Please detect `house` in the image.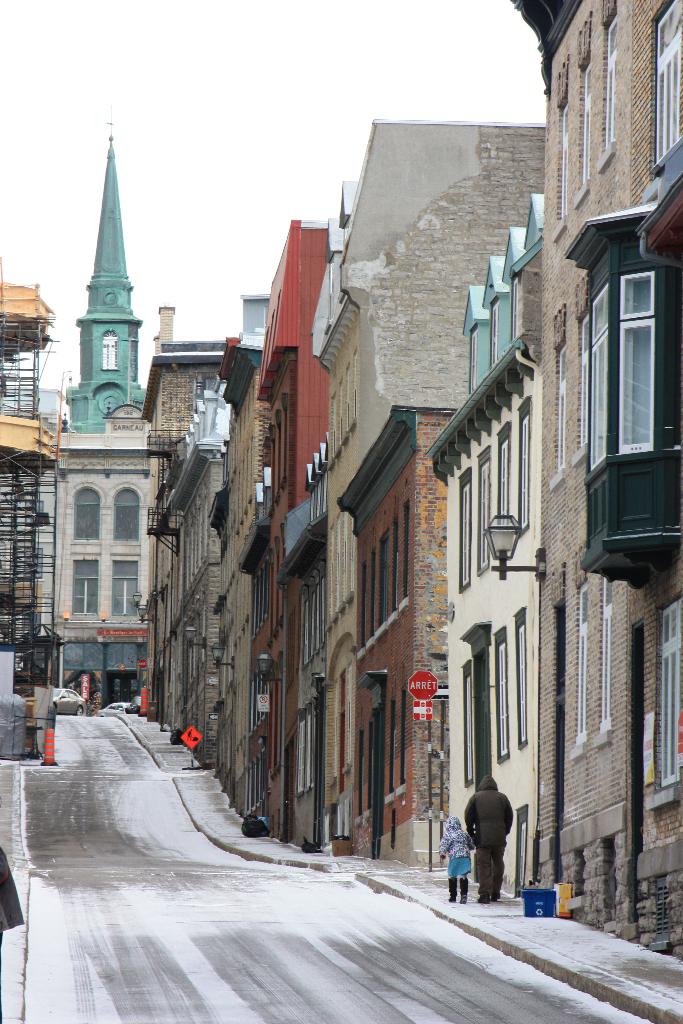
(x1=0, y1=0, x2=682, y2=958).
